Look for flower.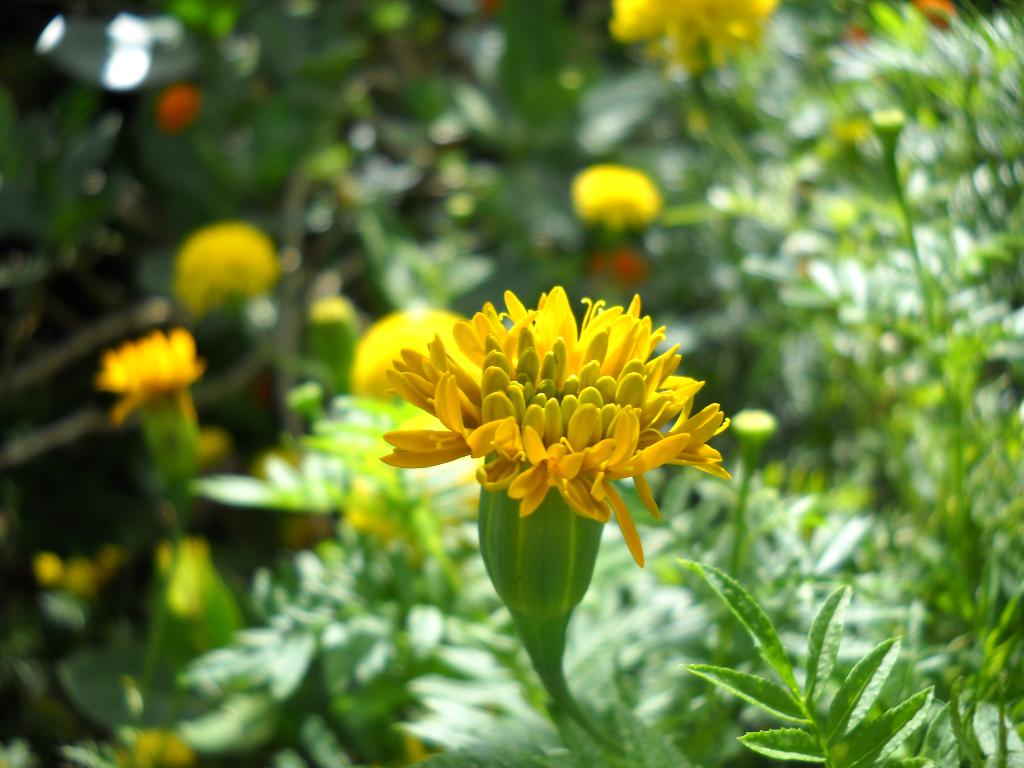
Found: left=310, top=289, right=362, bottom=325.
